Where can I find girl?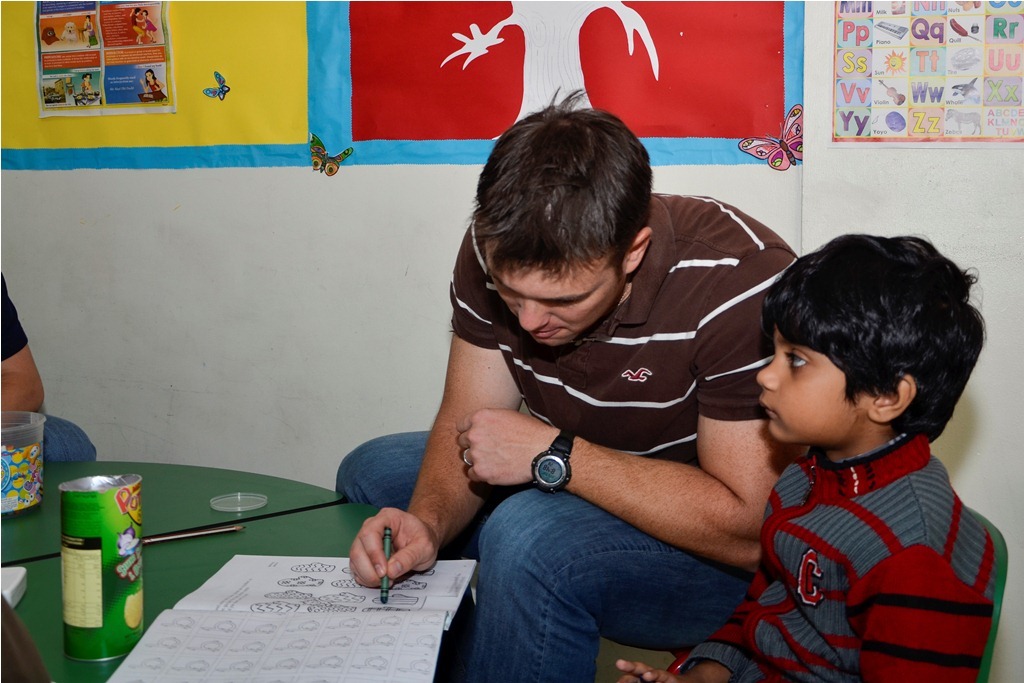
You can find it at [140, 70, 162, 104].
